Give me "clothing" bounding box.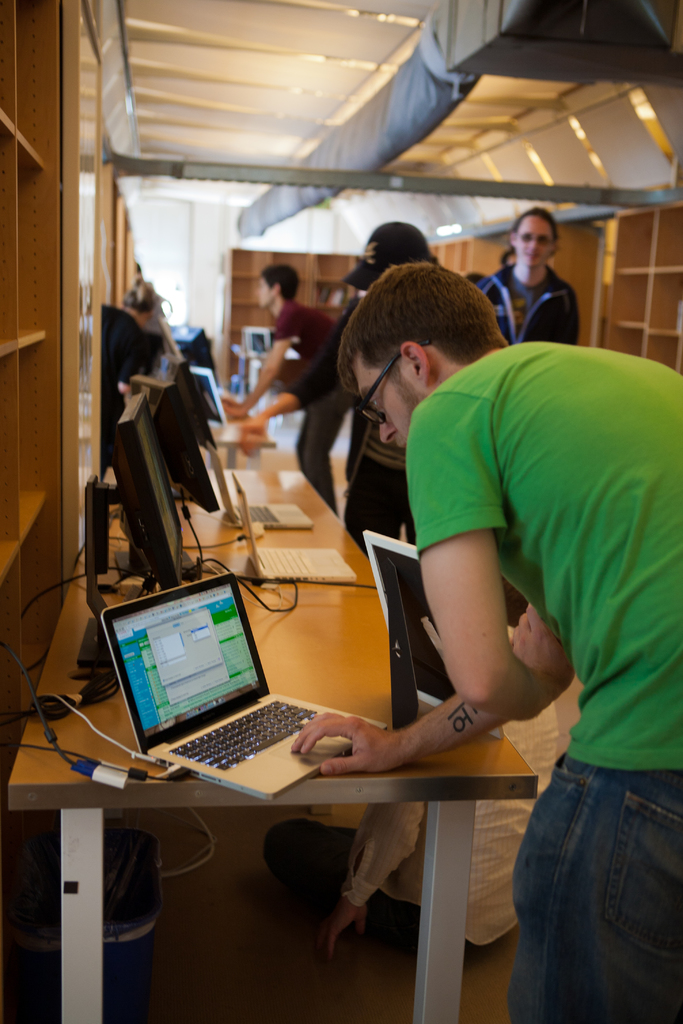
<box>397,334,682,1021</box>.
